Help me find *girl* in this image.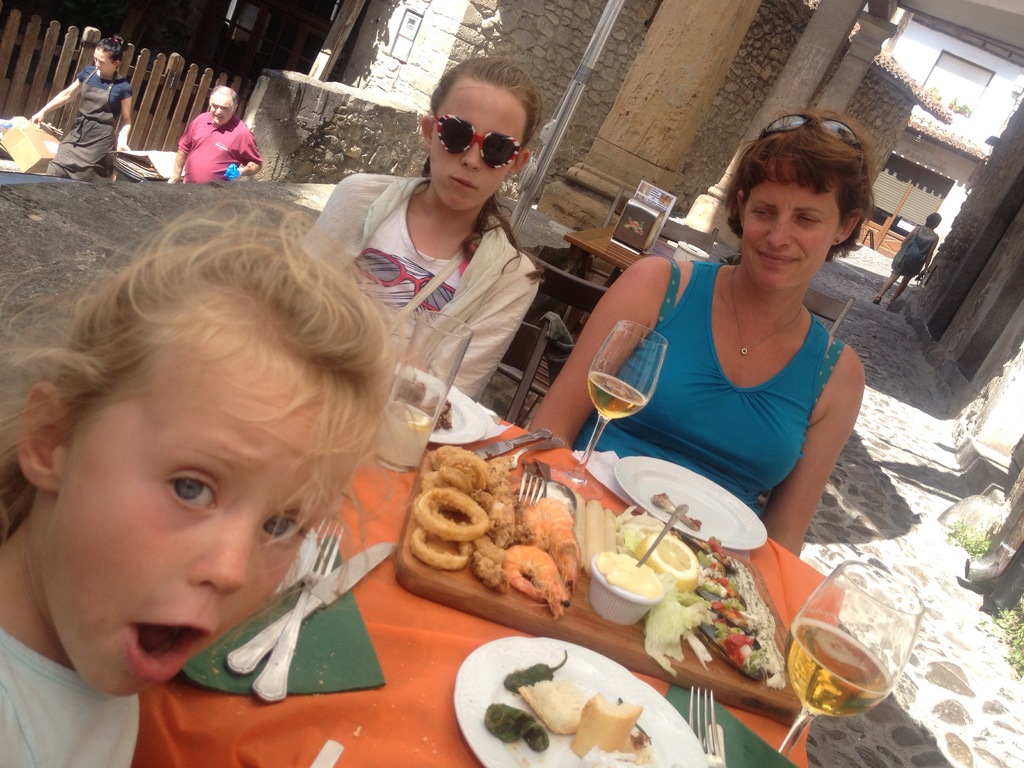
Found it: {"left": 0, "top": 180, "right": 468, "bottom": 767}.
